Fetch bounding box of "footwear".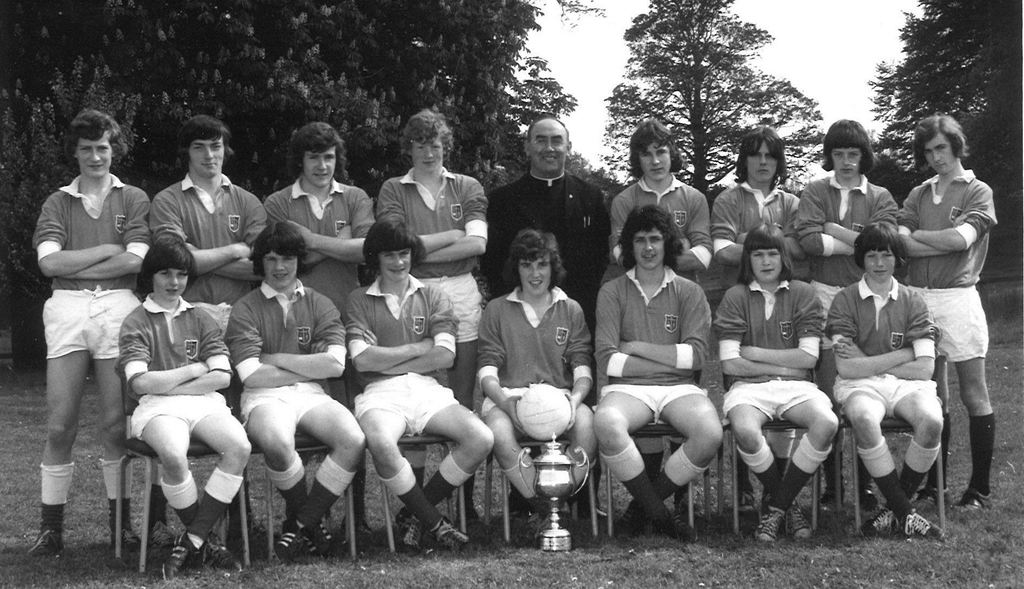
Bbox: (x1=111, y1=522, x2=143, y2=548).
